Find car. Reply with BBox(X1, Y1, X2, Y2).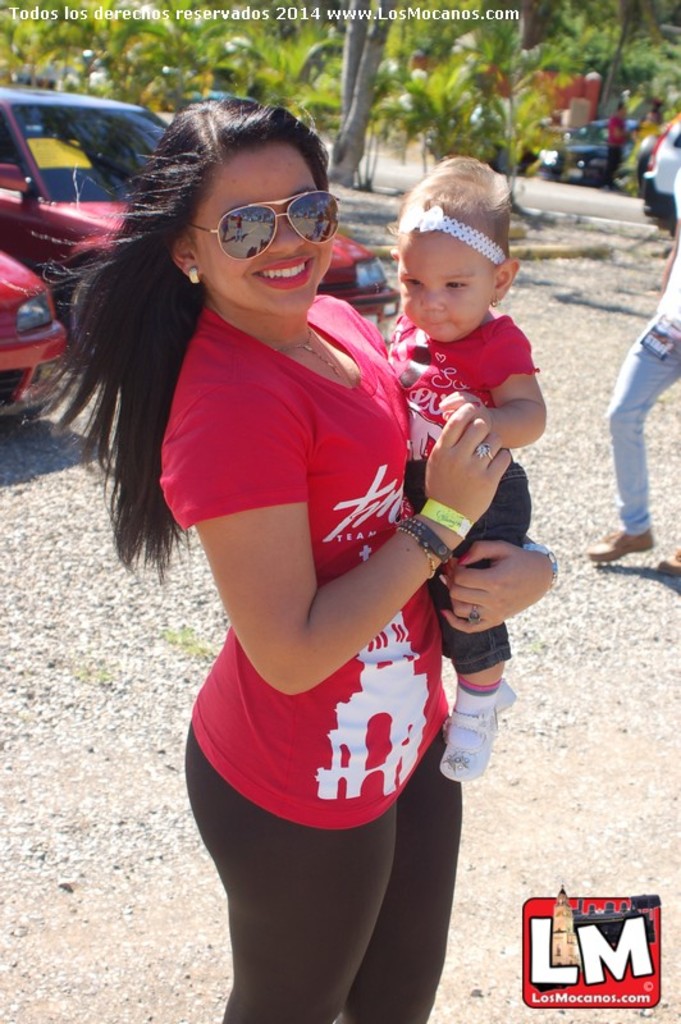
BBox(0, 248, 74, 410).
